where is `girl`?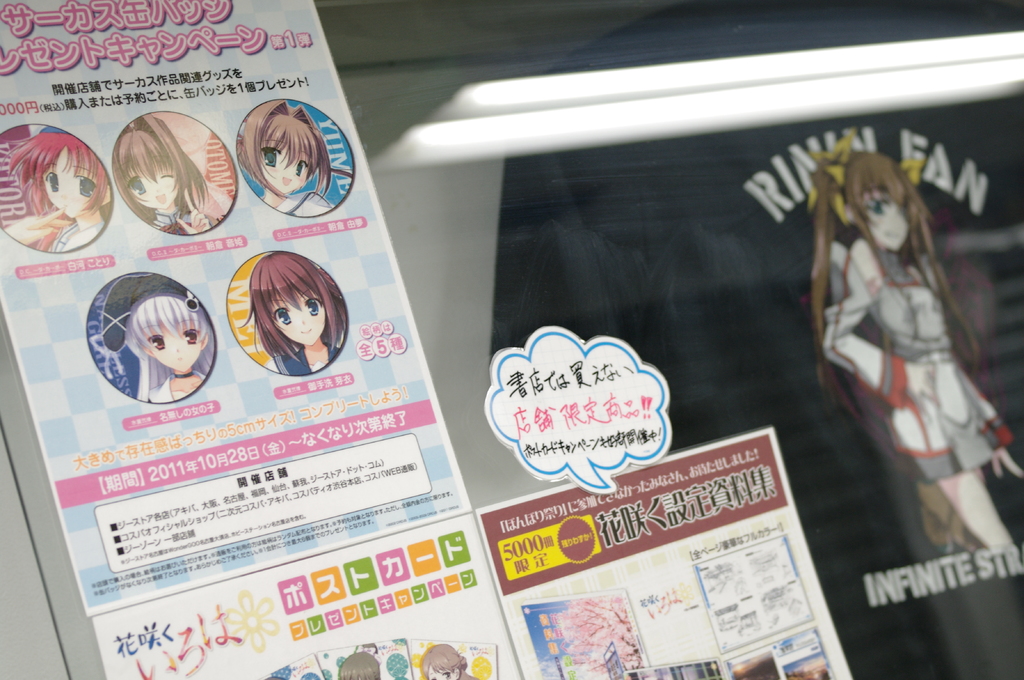
[115,115,221,235].
